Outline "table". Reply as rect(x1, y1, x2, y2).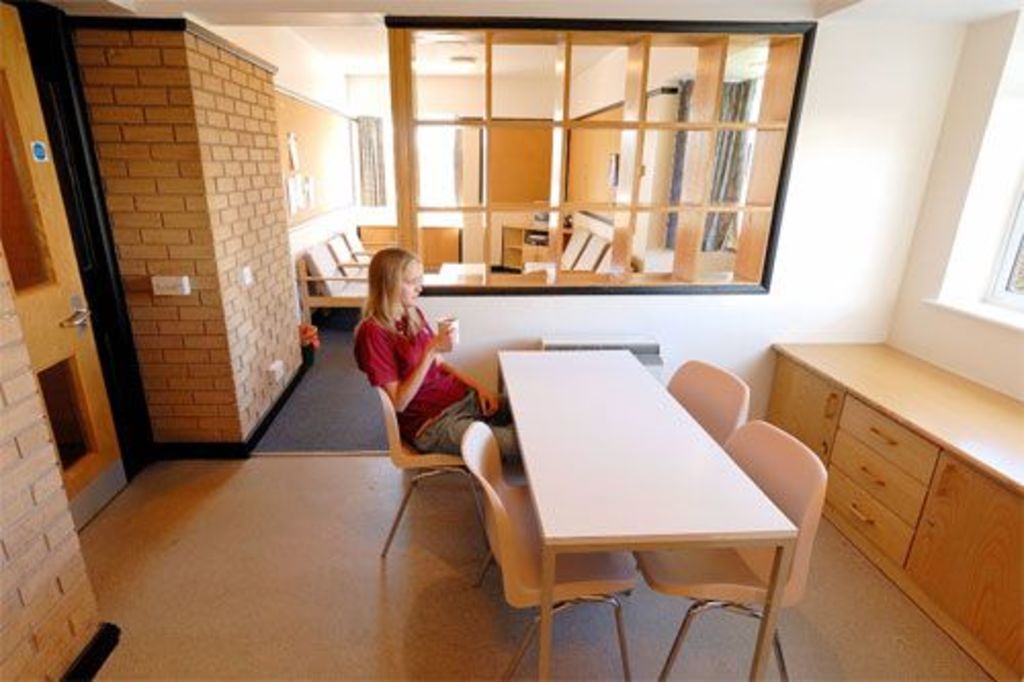
rect(444, 346, 856, 674).
